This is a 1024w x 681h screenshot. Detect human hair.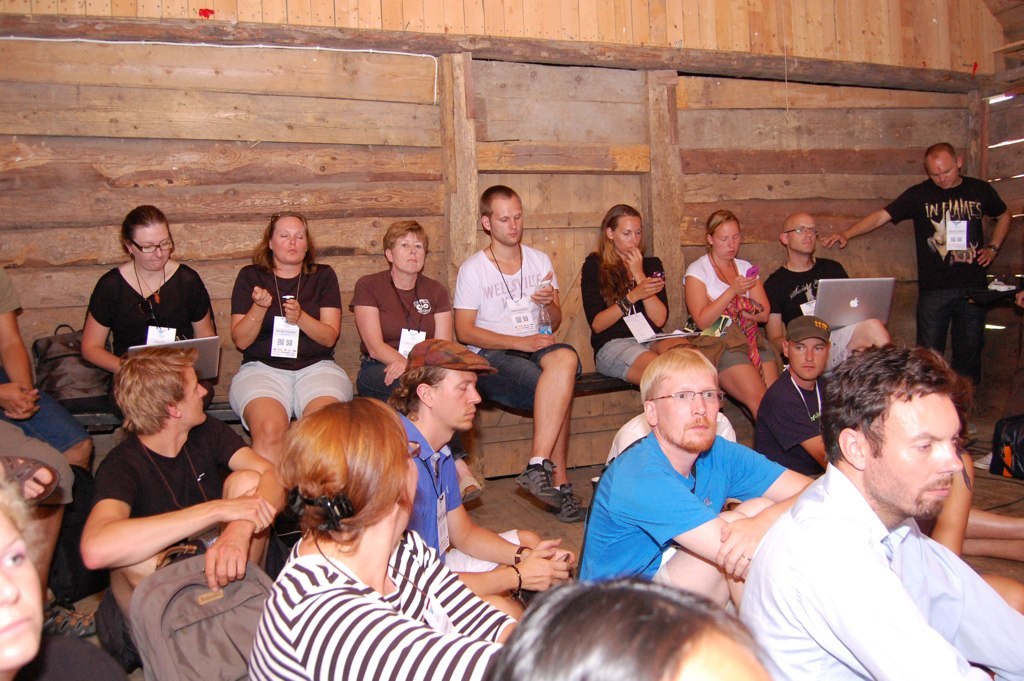
pyautogui.locateOnScreen(0, 473, 42, 573).
